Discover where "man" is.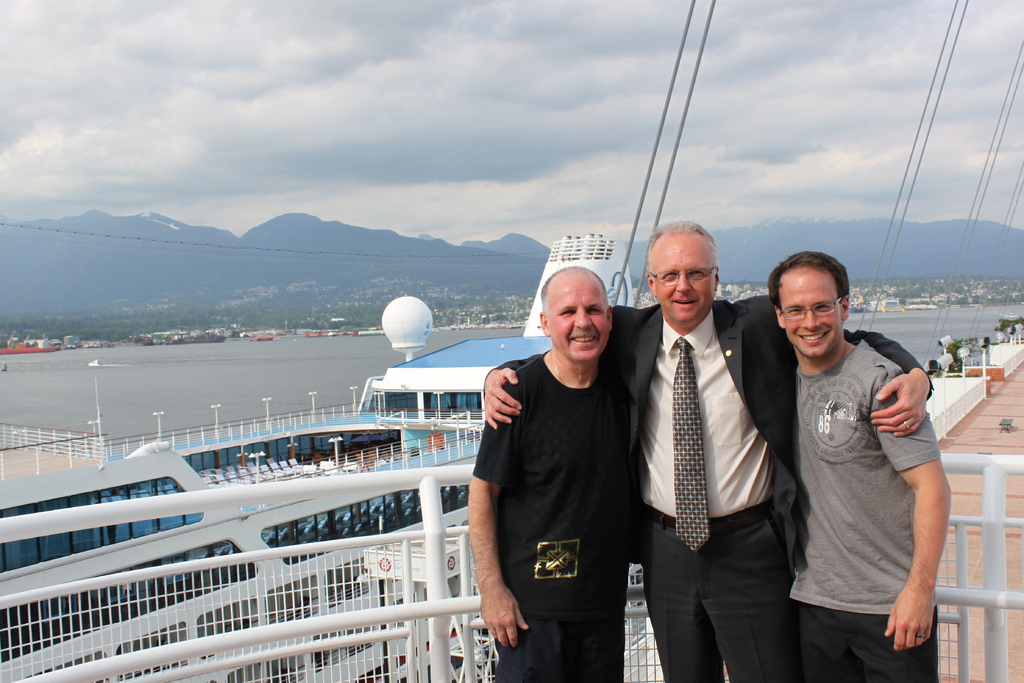
Discovered at 477 219 933 682.
